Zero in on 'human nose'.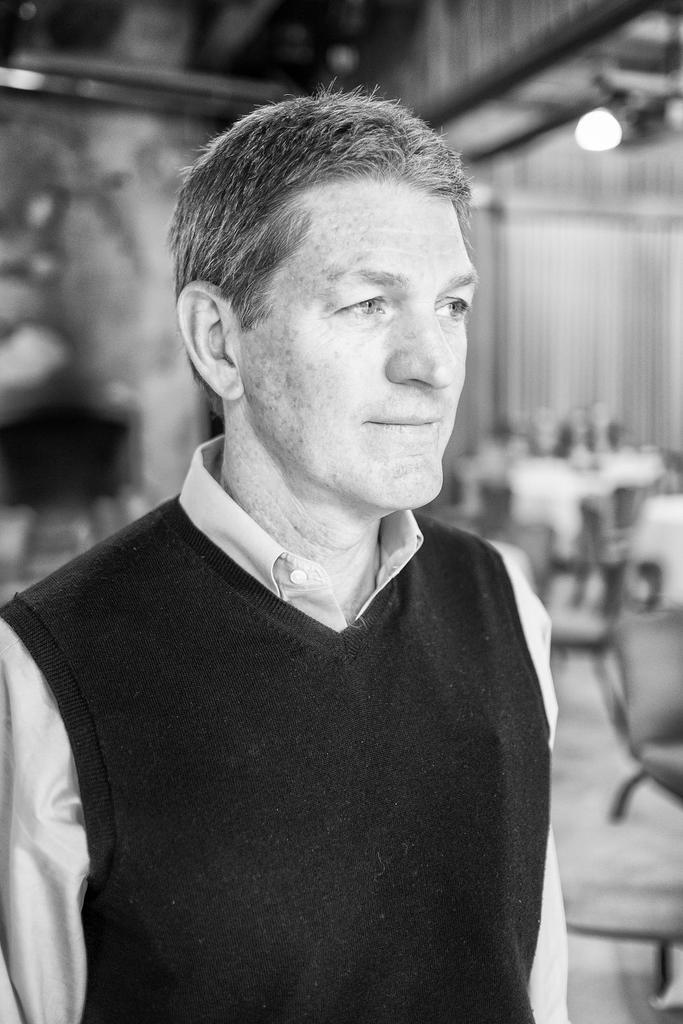
Zeroed in: [x1=380, y1=305, x2=449, y2=394].
